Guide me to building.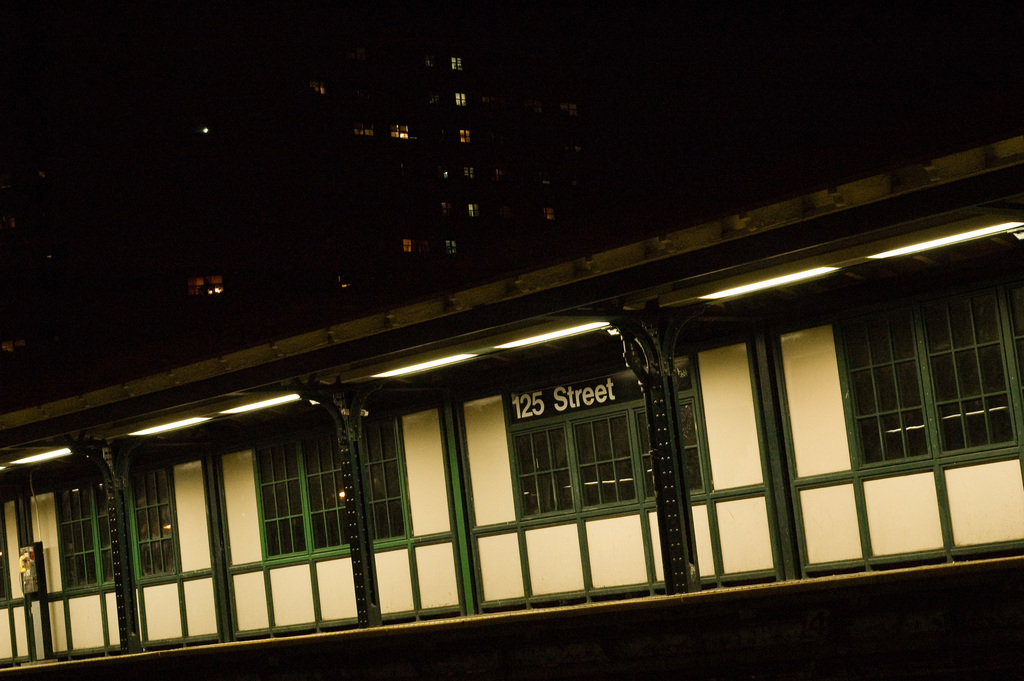
Guidance: pyautogui.locateOnScreen(0, 132, 1020, 678).
